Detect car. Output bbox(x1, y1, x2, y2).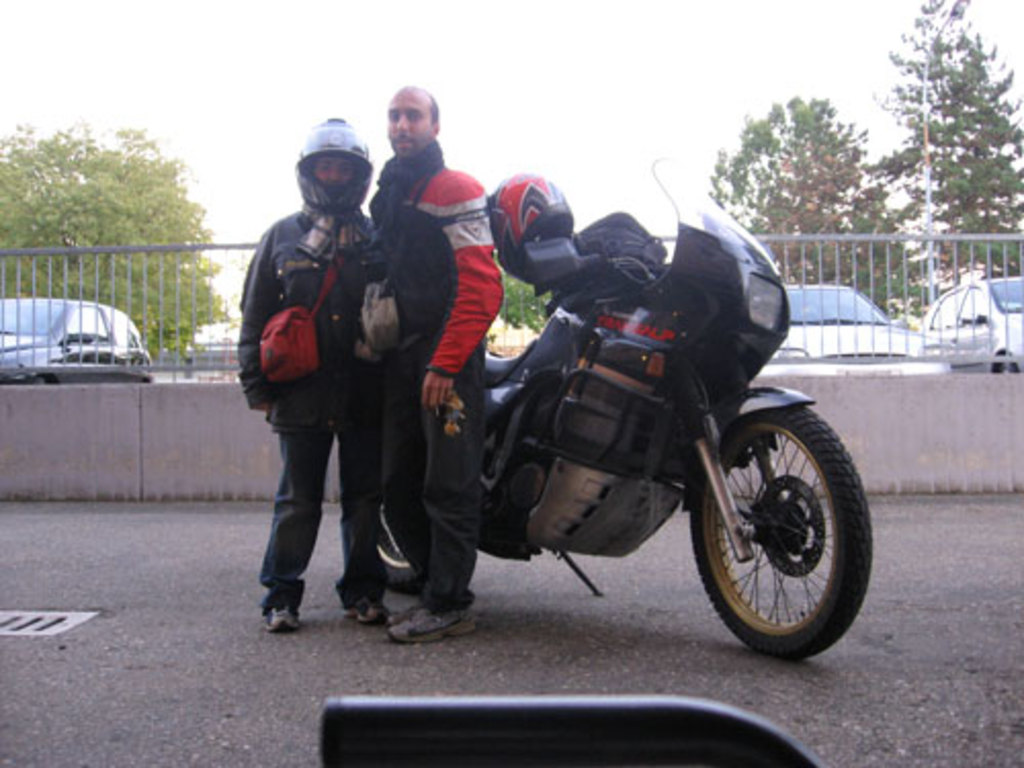
bbox(180, 322, 240, 379).
